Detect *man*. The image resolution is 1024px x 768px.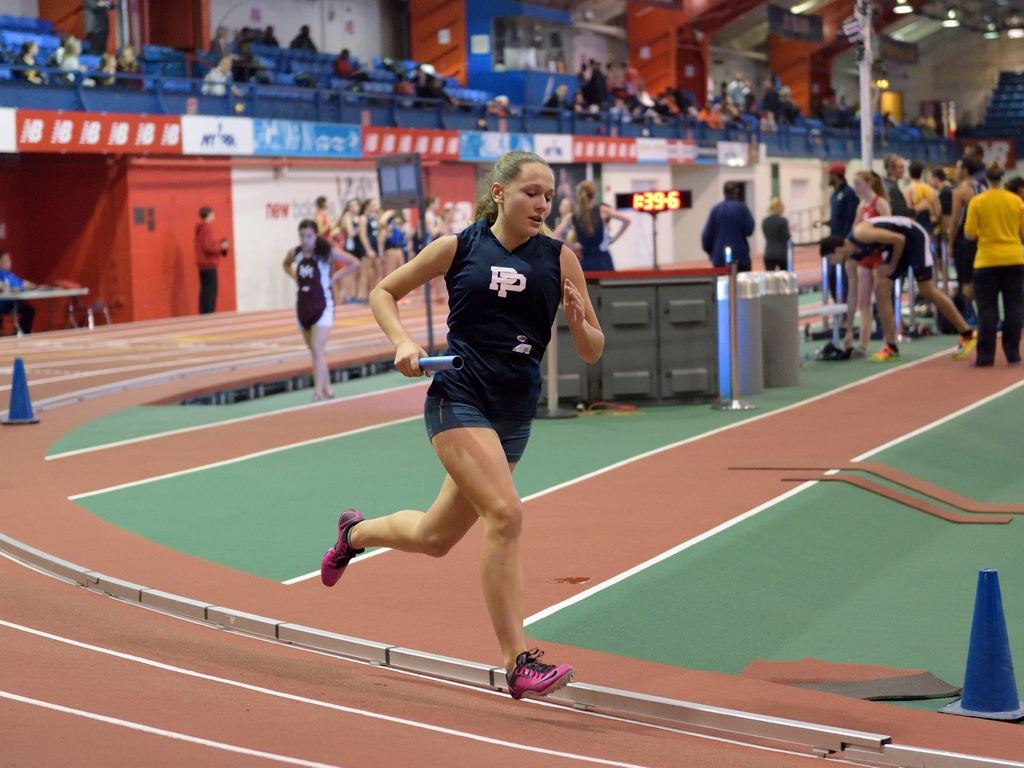
box(901, 161, 943, 226).
